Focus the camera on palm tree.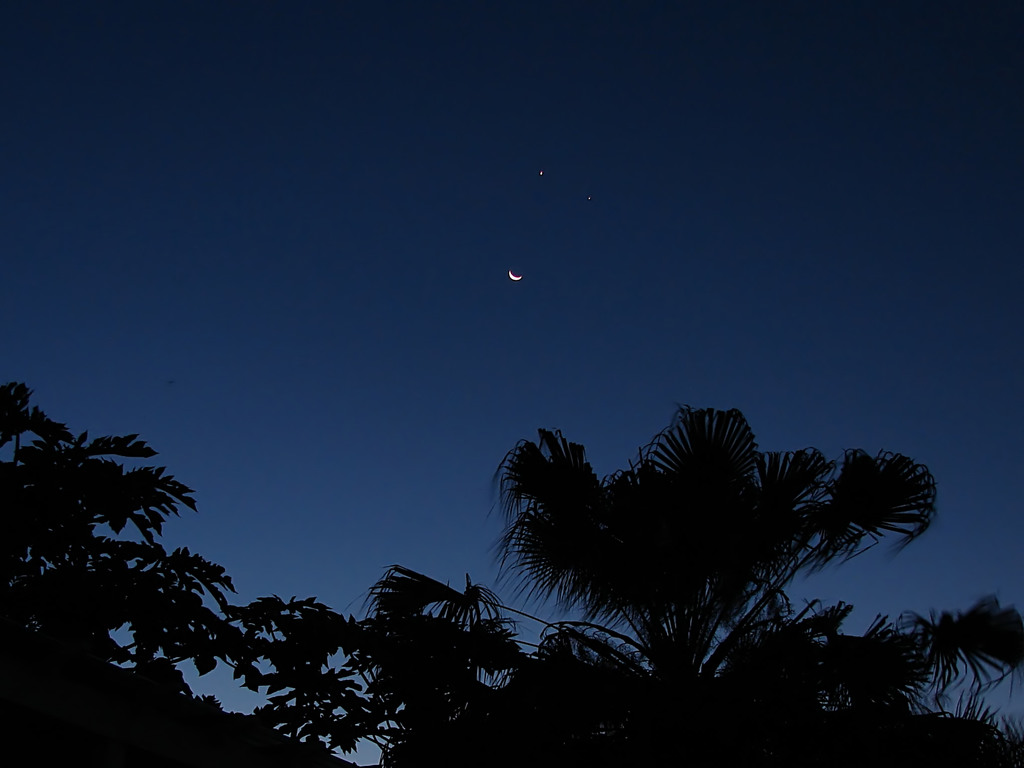
Focus region: pyautogui.locateOnScreen(350, 399, 1023, 764).
